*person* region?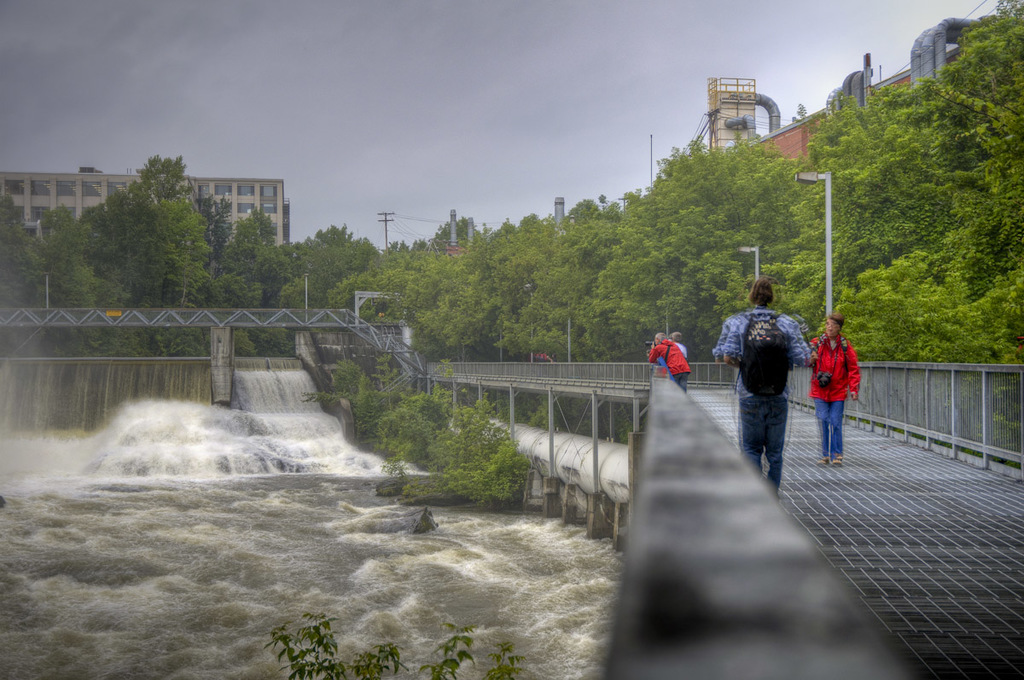
crop(823, 299, 875, 473)
